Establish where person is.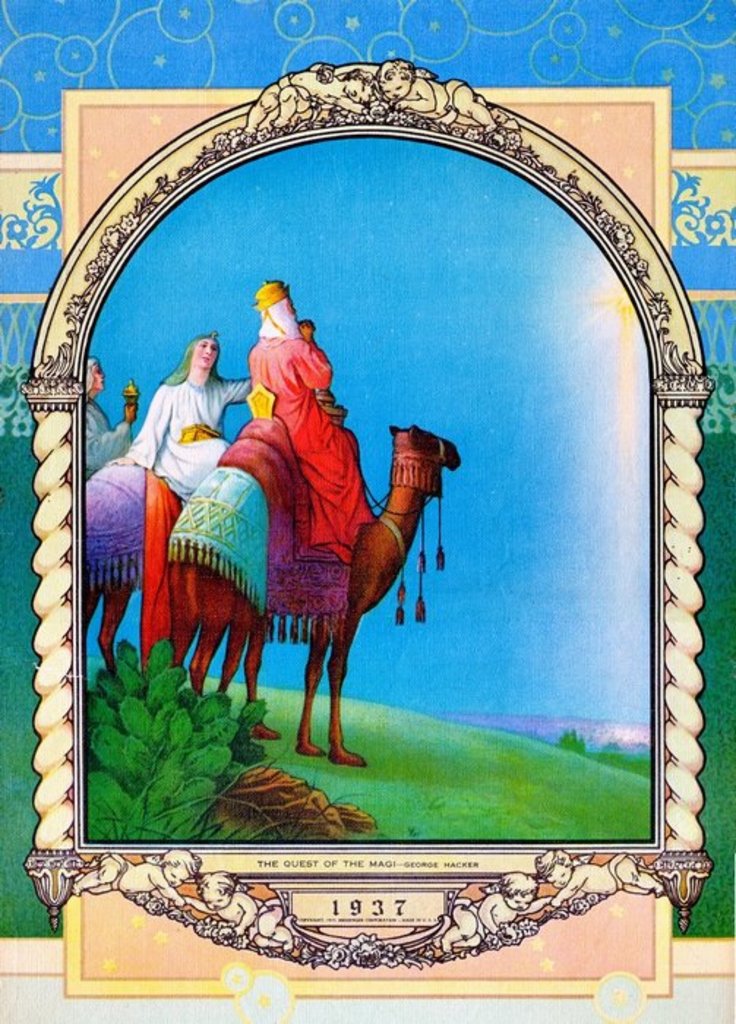
Established at {"x1": 72, "y1": 848, "x2": 187, "y2": 903}.
